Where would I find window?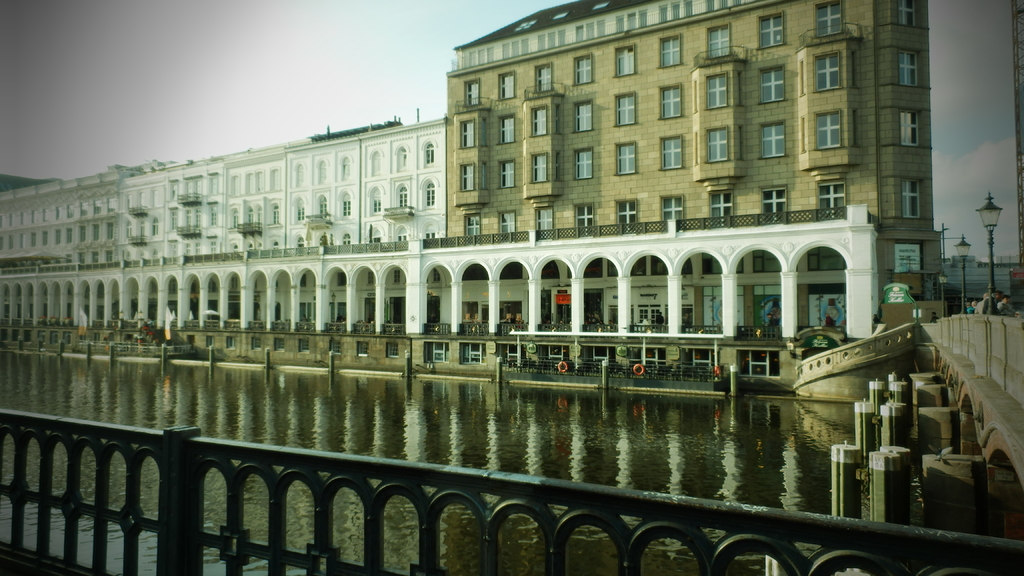
At 52 206 64 219.
